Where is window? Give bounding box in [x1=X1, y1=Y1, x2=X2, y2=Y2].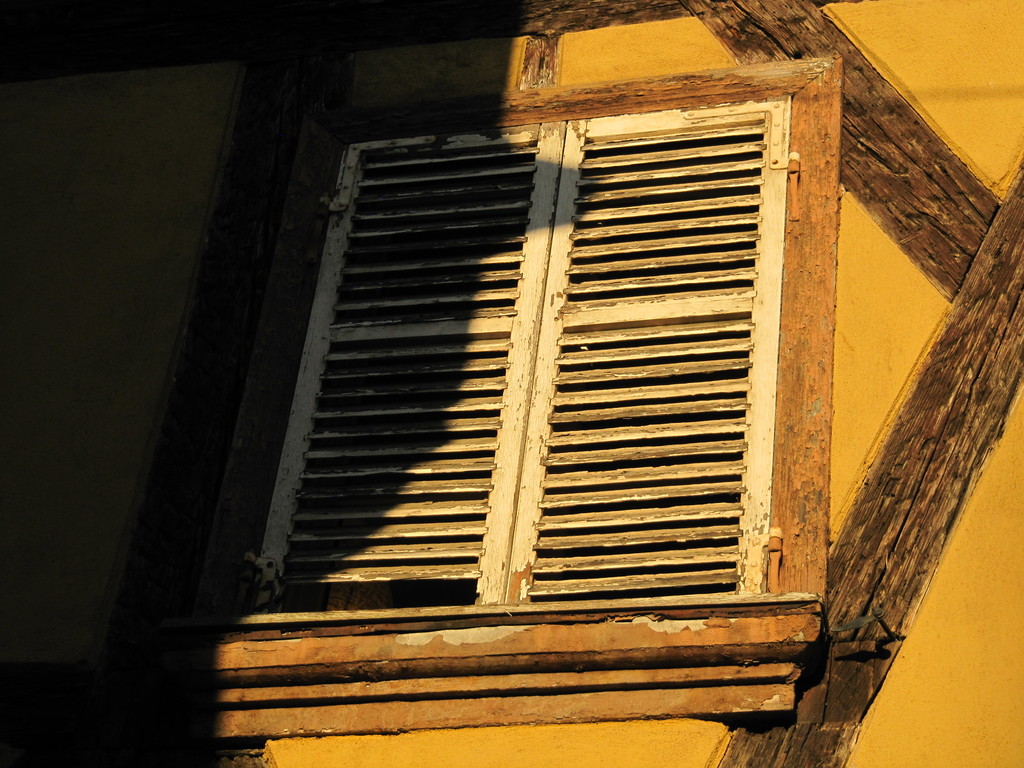
[x1=243, y1=93, x2=789, y2=603].
